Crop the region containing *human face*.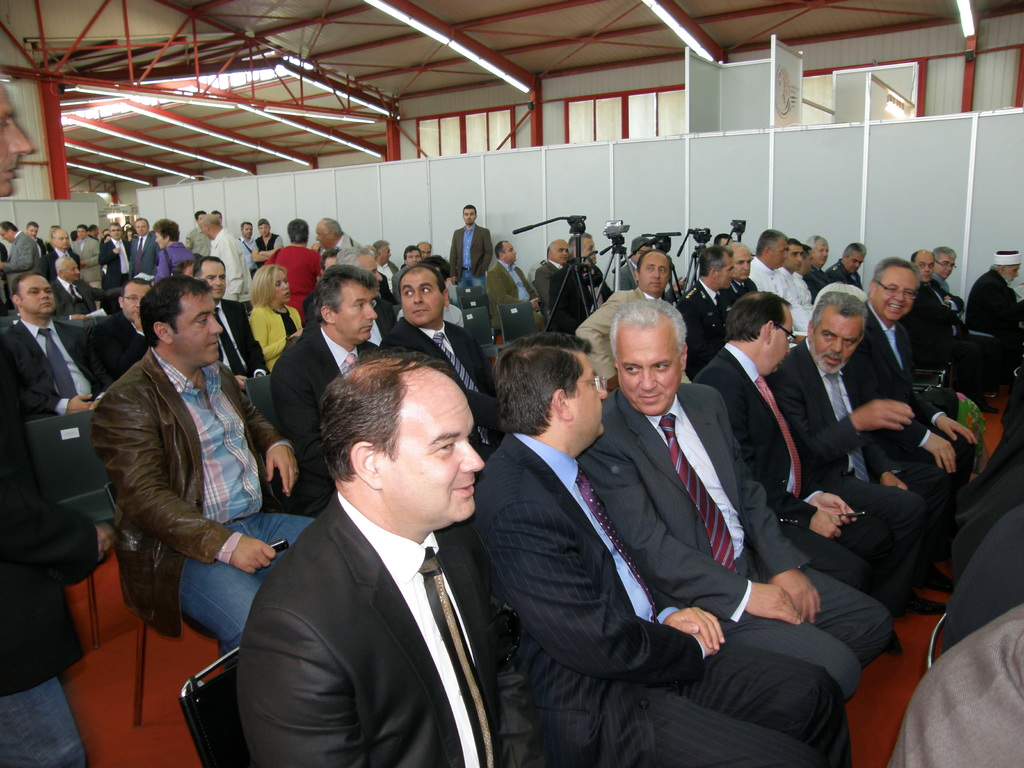
Crop region: rect(815, 317, 861, 375).
